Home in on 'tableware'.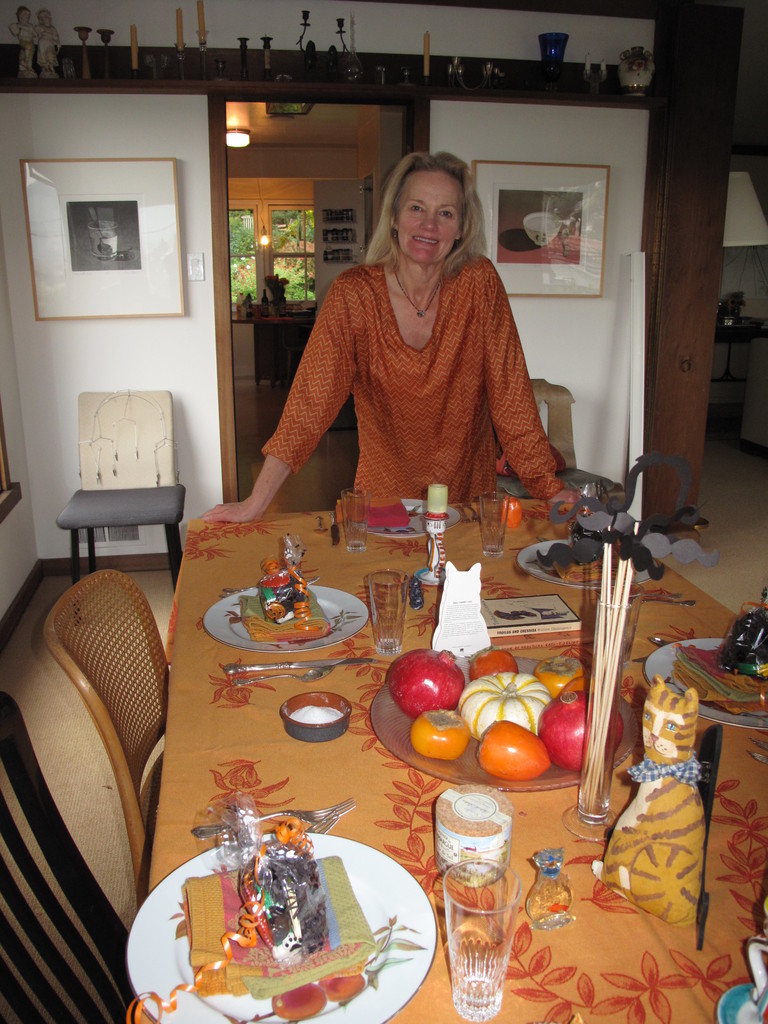
Homed in at locate(522, 210, 562, 248).
